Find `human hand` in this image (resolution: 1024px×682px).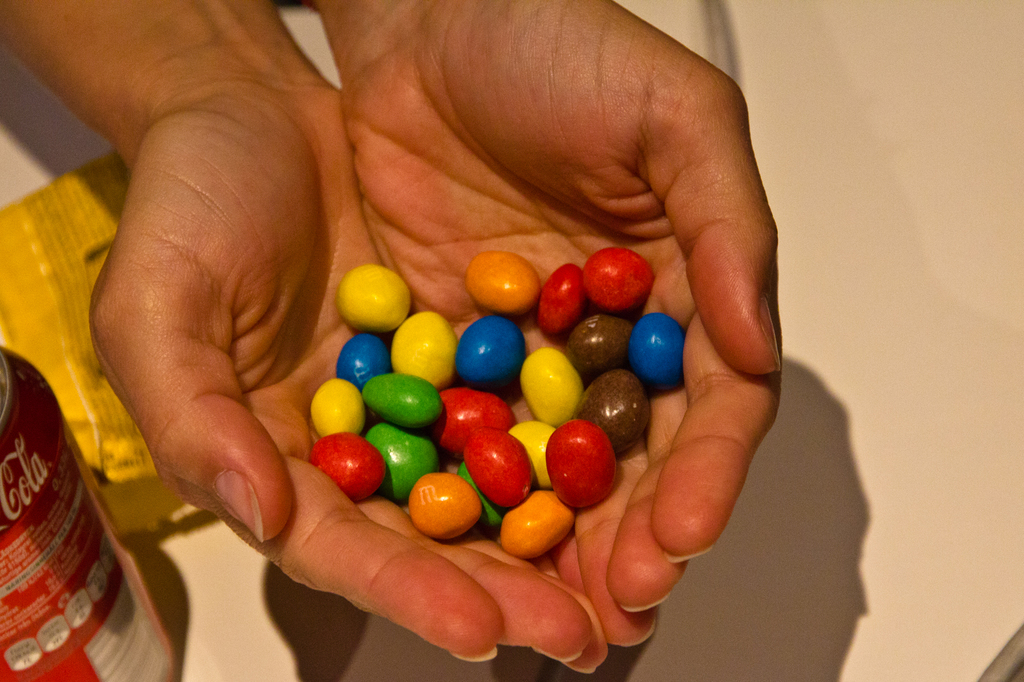
crop(86, 76, 617, 678).
